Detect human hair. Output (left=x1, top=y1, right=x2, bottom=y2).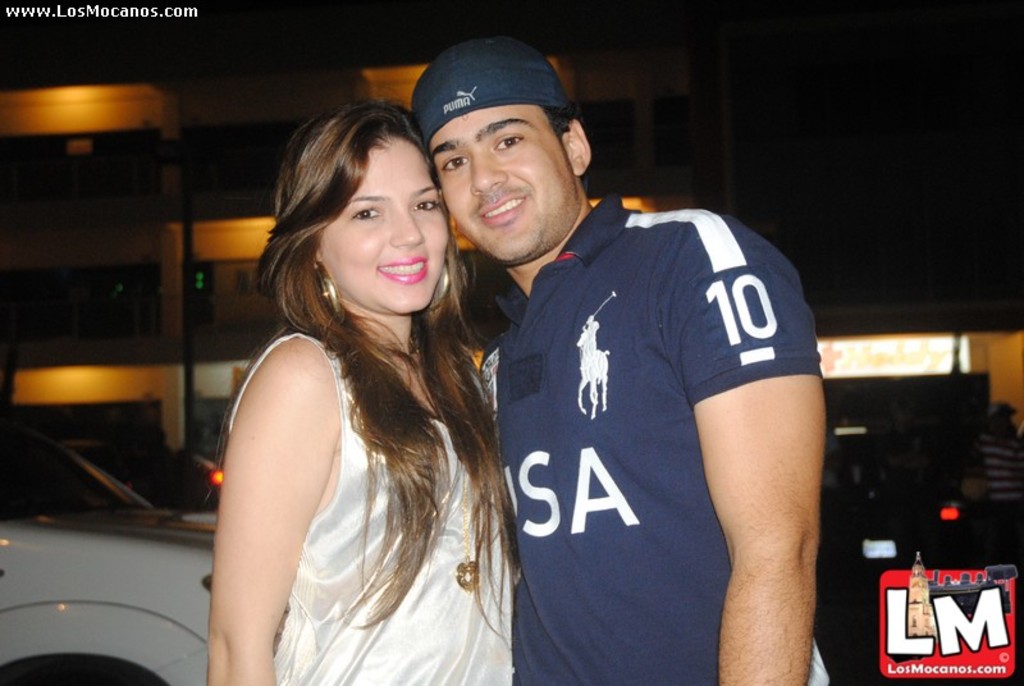
(left=540, top=105, right=582, bottom=165).
